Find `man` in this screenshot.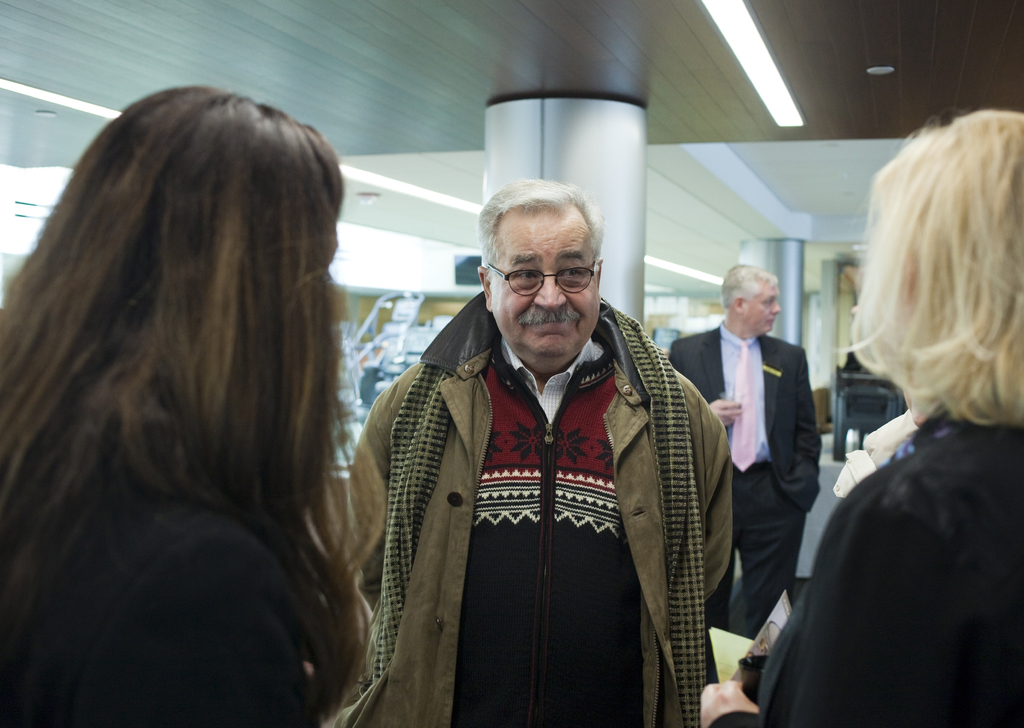
The bounding box for `man` is 666 261 824 688.
